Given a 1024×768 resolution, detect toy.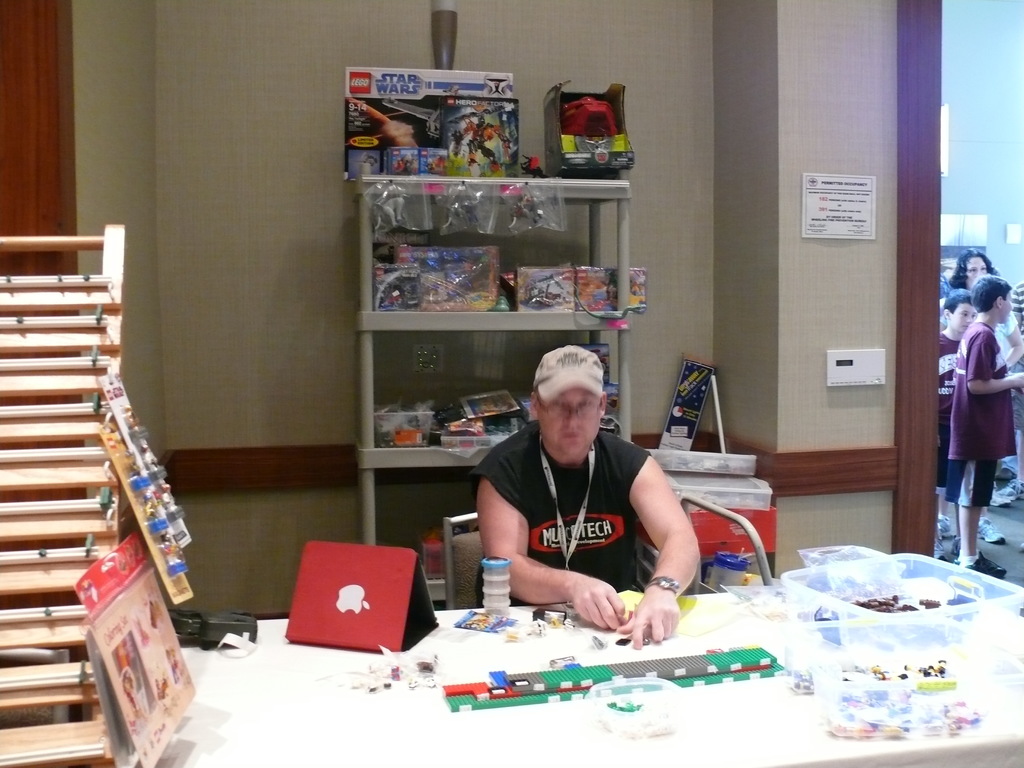
region(480, 73, 512, 102).
